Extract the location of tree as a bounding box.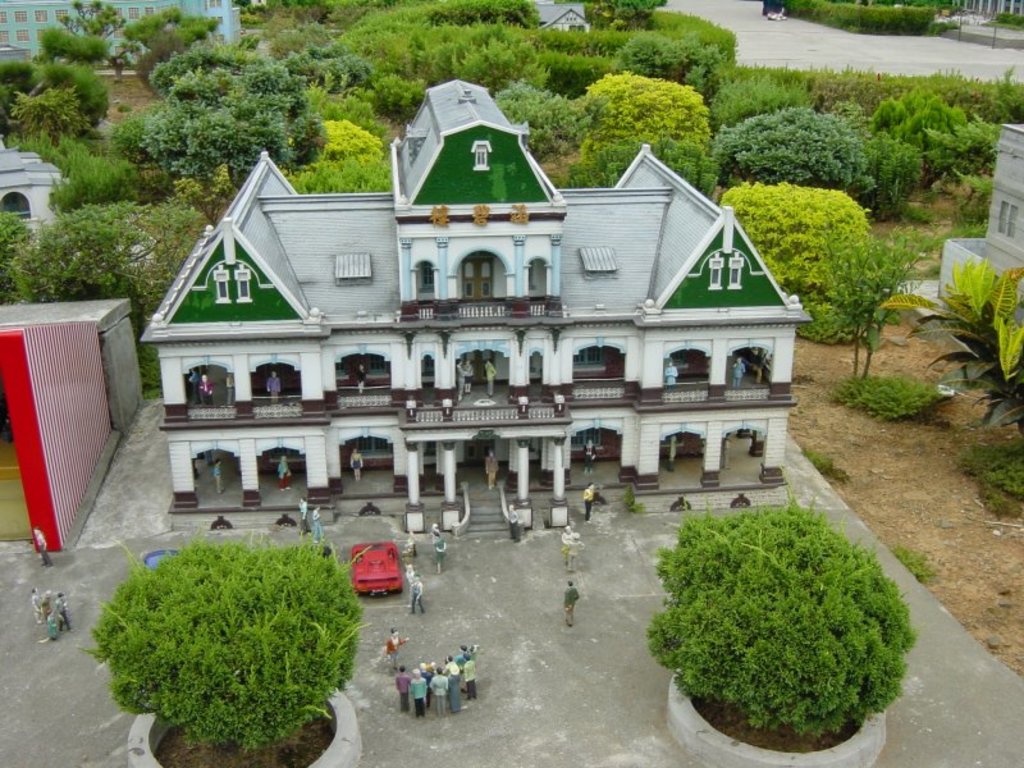
select_region(128, 3, 214, 50).
